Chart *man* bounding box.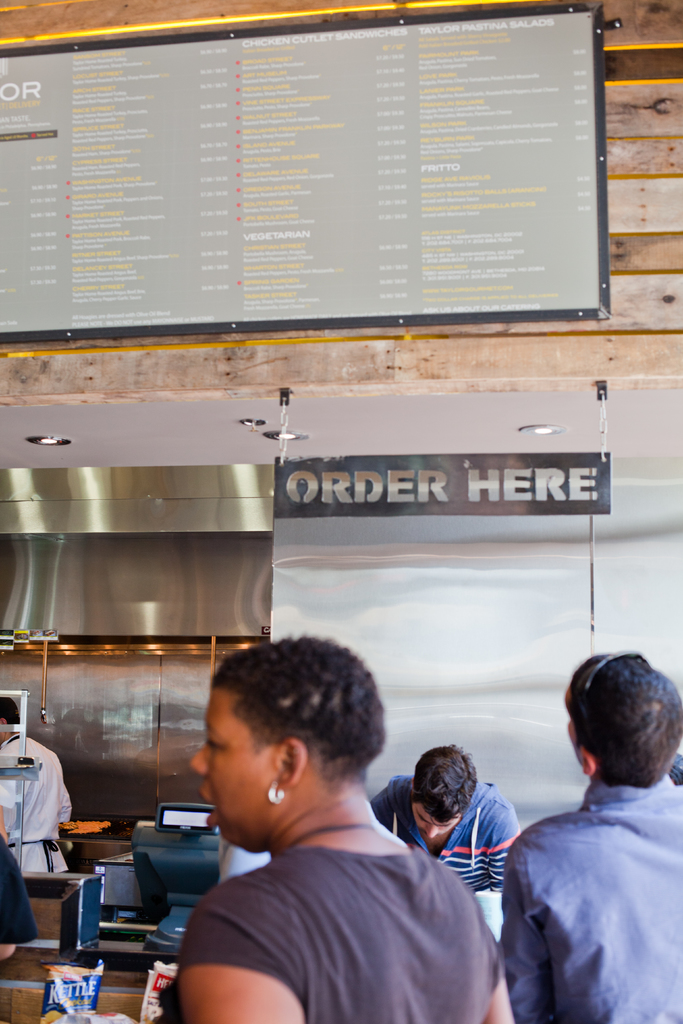
Charted: 0, 695, 71, 870.
